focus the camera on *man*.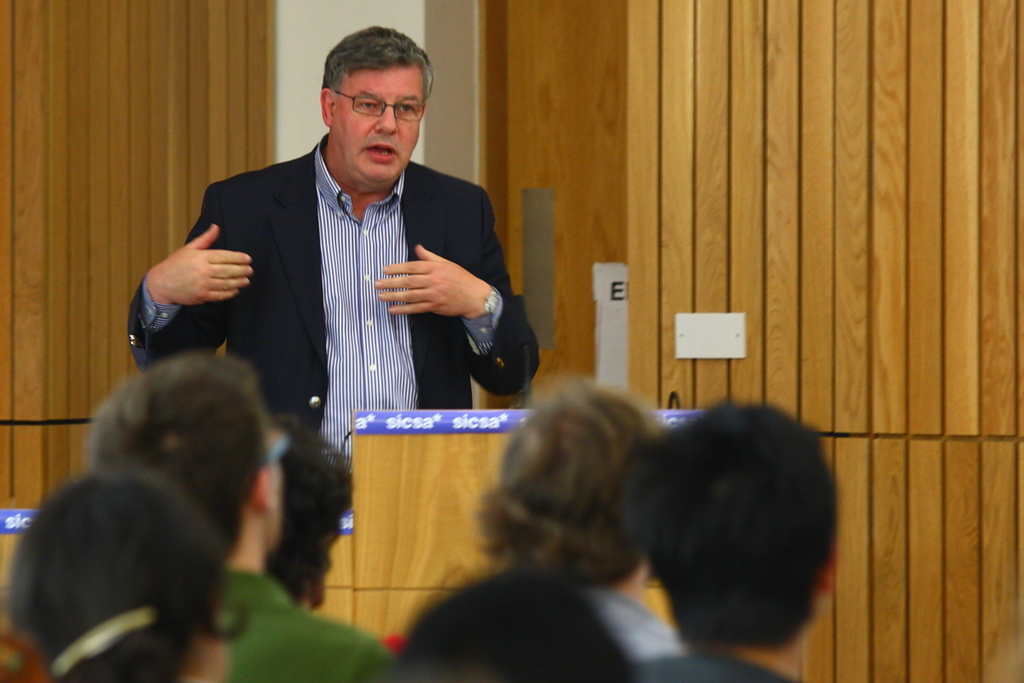
Focus region: (468,376,680,662).
